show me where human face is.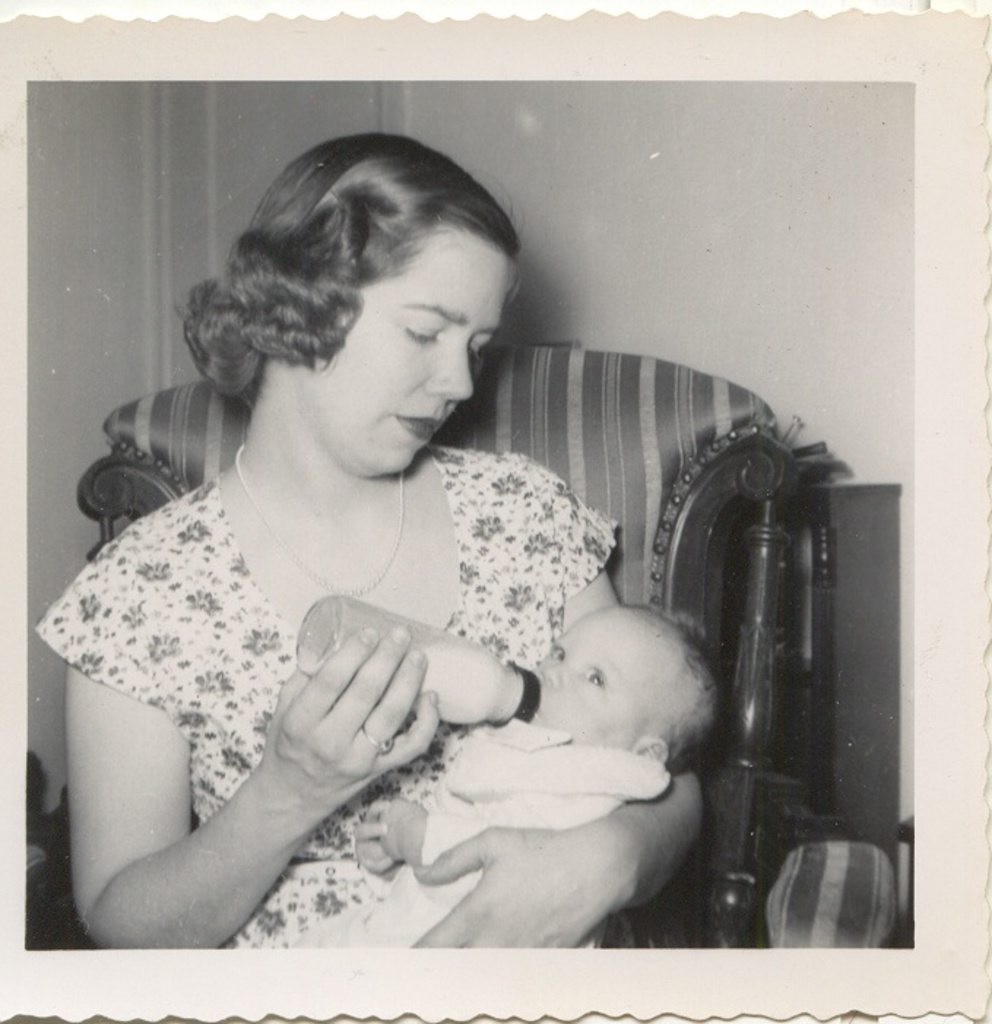
human face is at detection(533, 621, 650, 745).
